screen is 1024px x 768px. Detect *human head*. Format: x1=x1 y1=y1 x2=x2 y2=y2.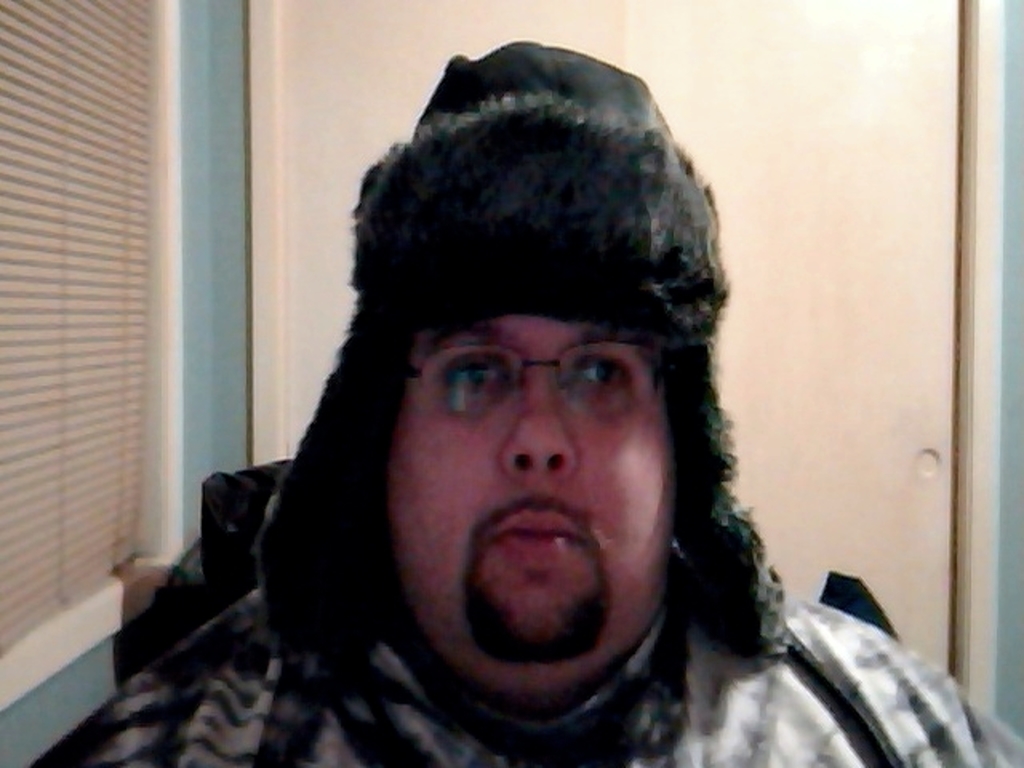
x1=390 y1=317 x2=670 y2=693.
